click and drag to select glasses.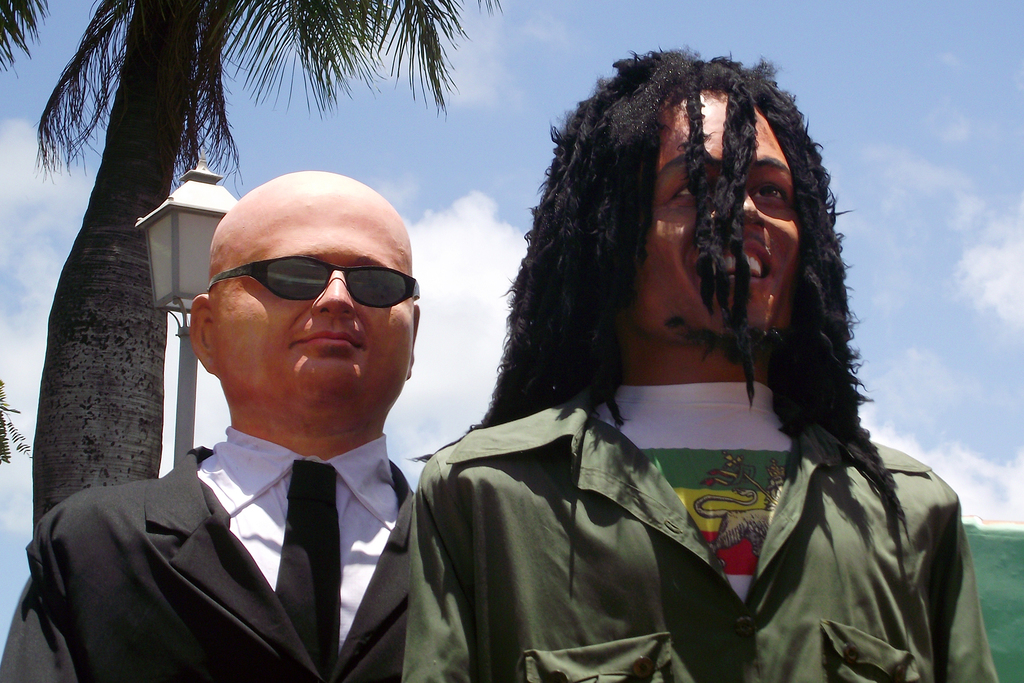
Selection: (205,256,436,309).
